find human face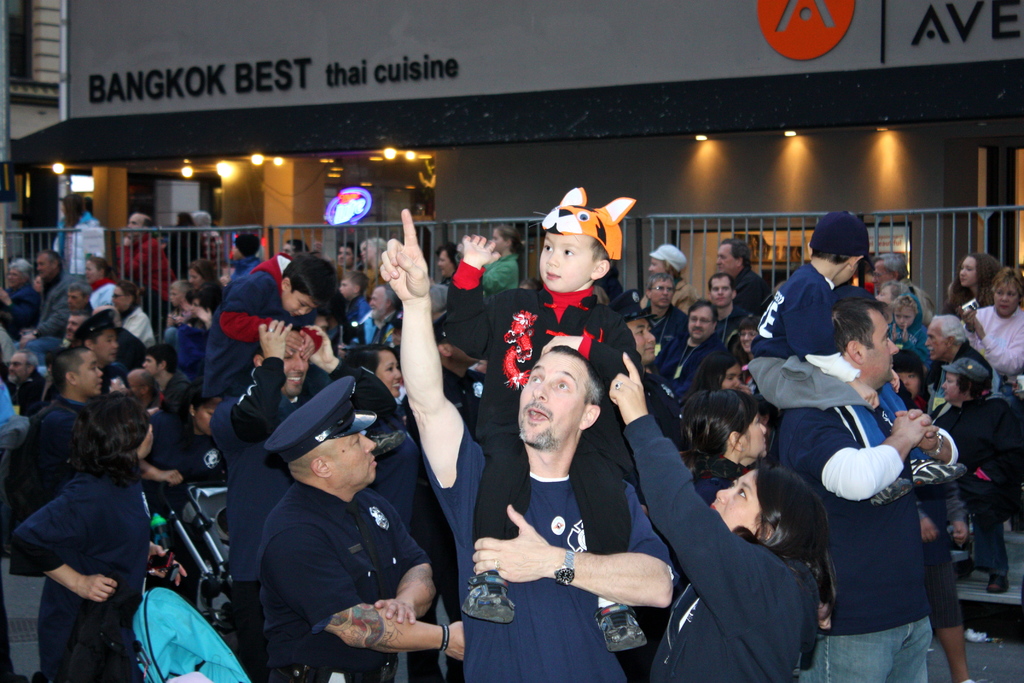
x1=437, y1=250, x2=453, y2=276
